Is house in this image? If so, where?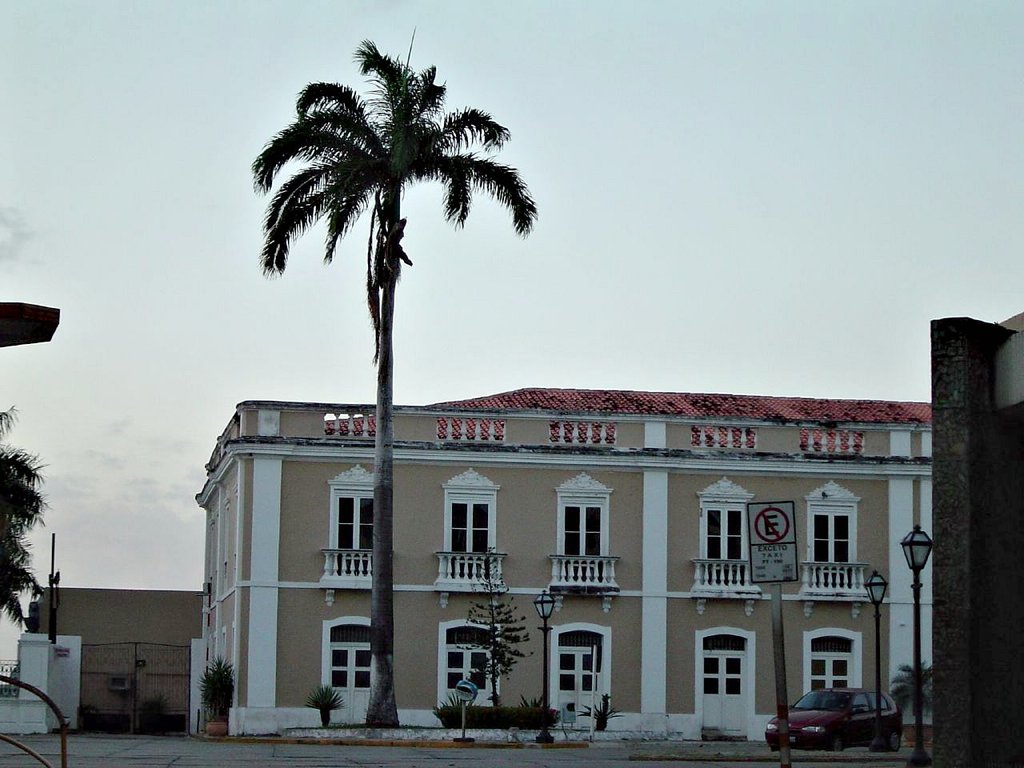
Yes, at rect(0, 391, 935, 751).
